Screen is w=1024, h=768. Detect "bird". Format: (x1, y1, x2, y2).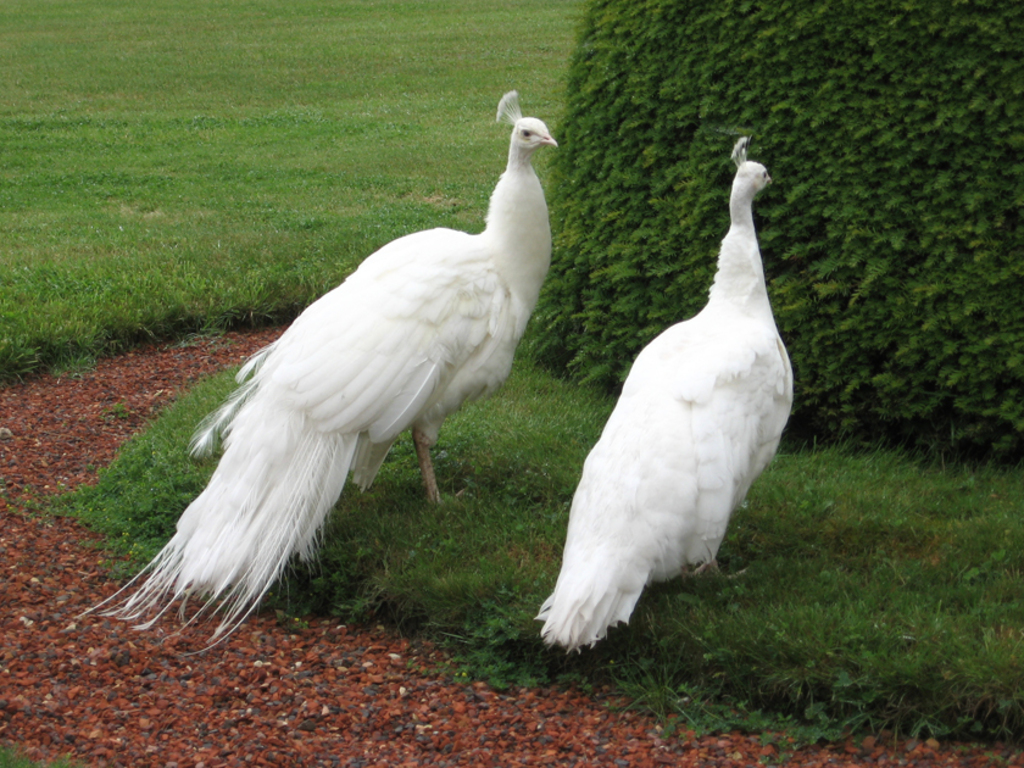
(68, 90, 558, 661).
